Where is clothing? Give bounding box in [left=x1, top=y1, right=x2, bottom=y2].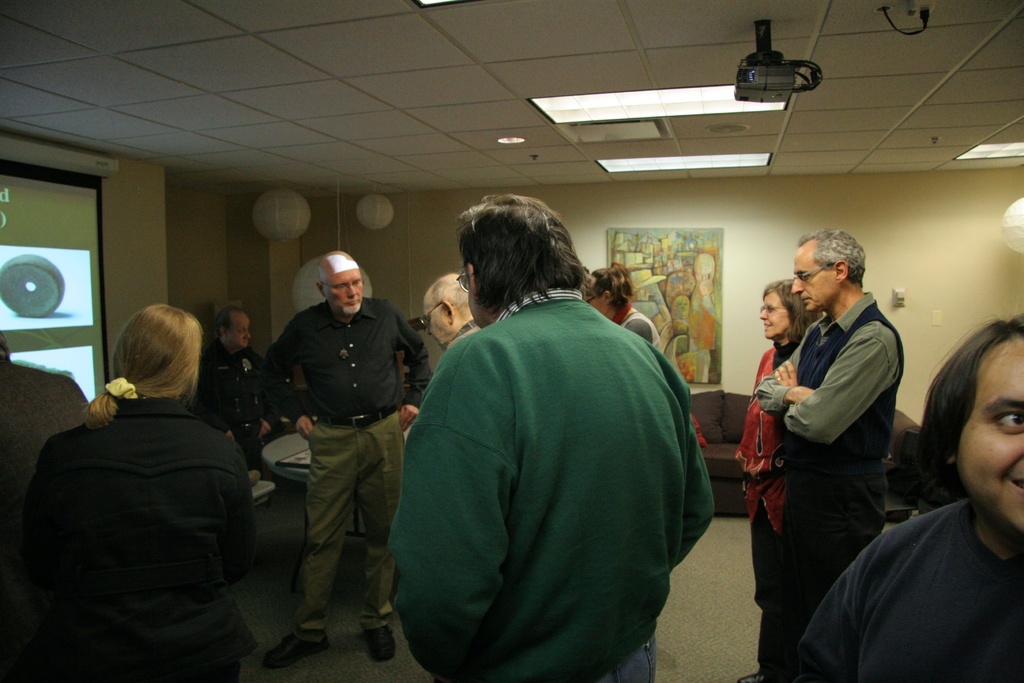
[left=755, top=293, right=904, bottom=658].
